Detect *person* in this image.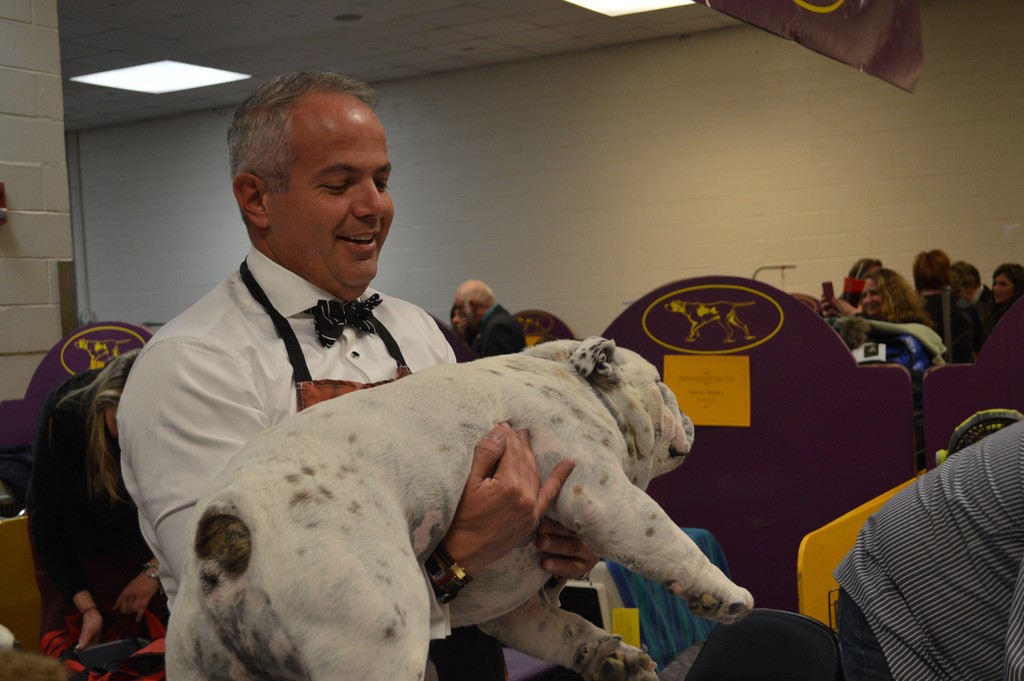
Detection: BBox(121, 67, 576, 680).
